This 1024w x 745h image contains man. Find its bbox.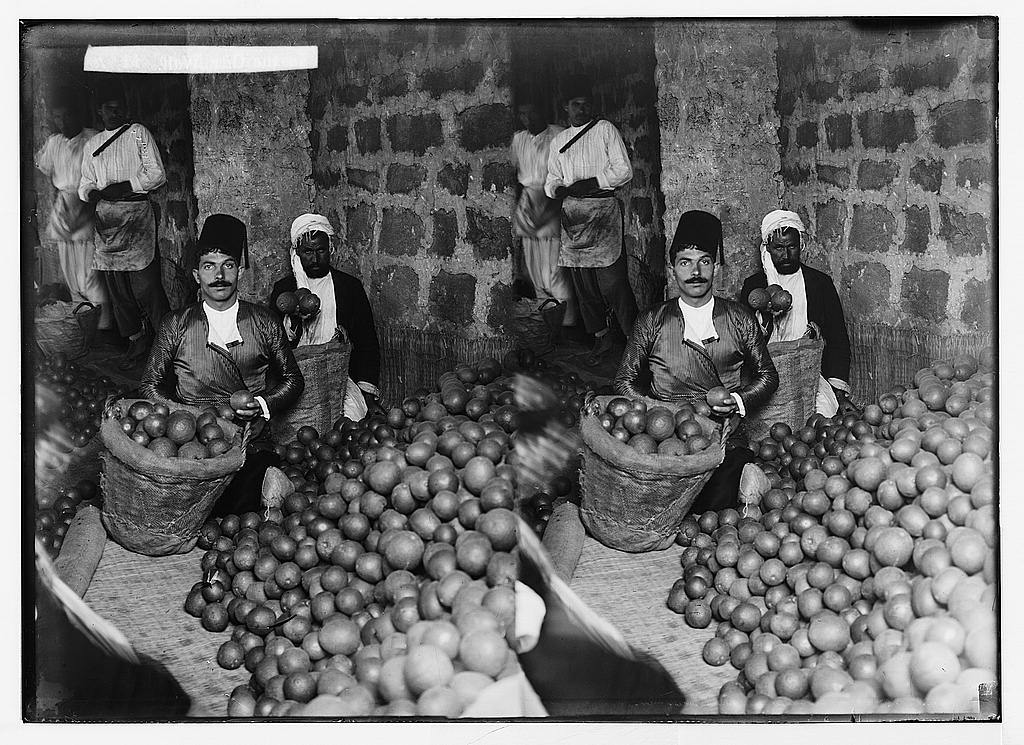
bbox(154, 204, 310, 499).
